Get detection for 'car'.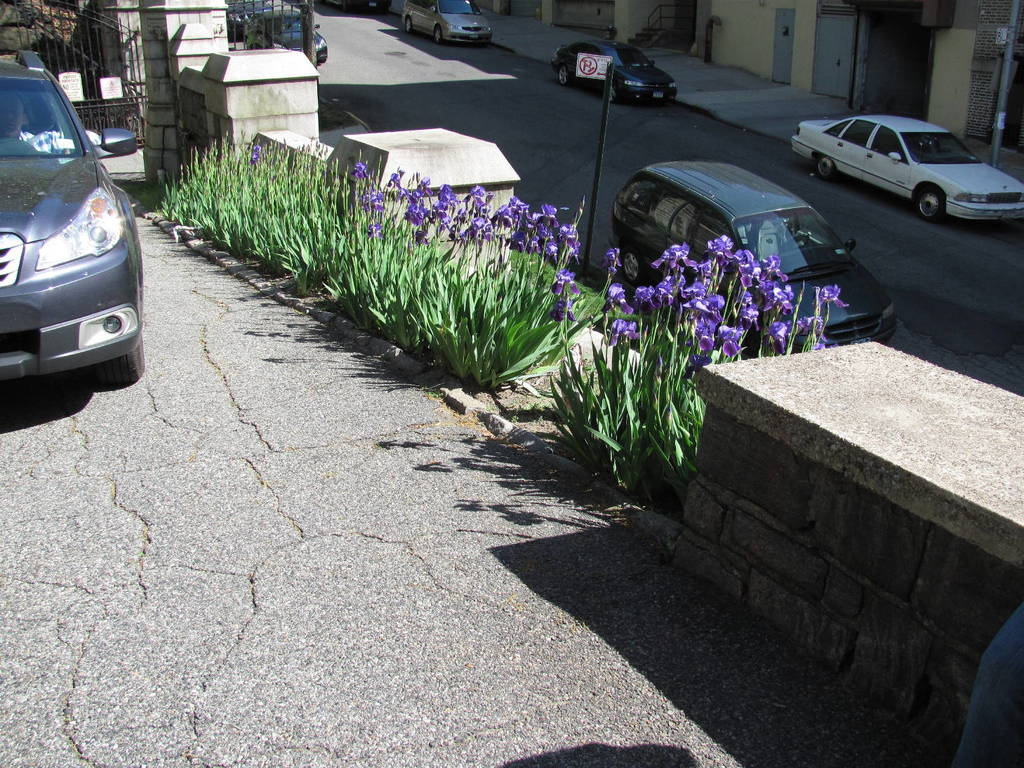
Detection: <bbox>550, 41, 678, 100</bbox>.
